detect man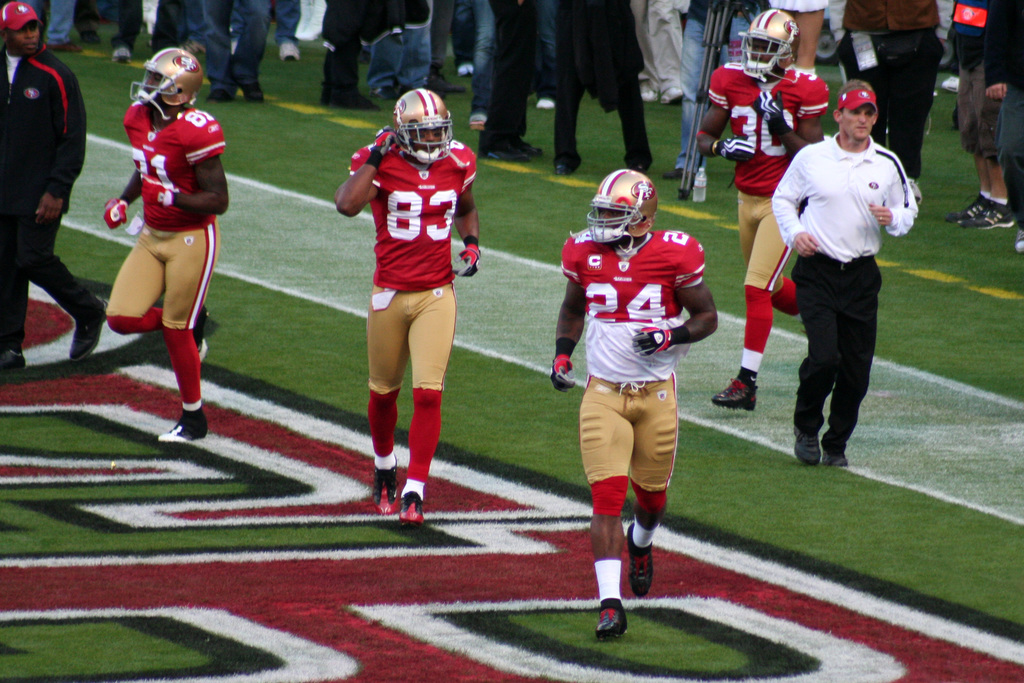
(x1=102, y1=47, x2=228, y2=439)
